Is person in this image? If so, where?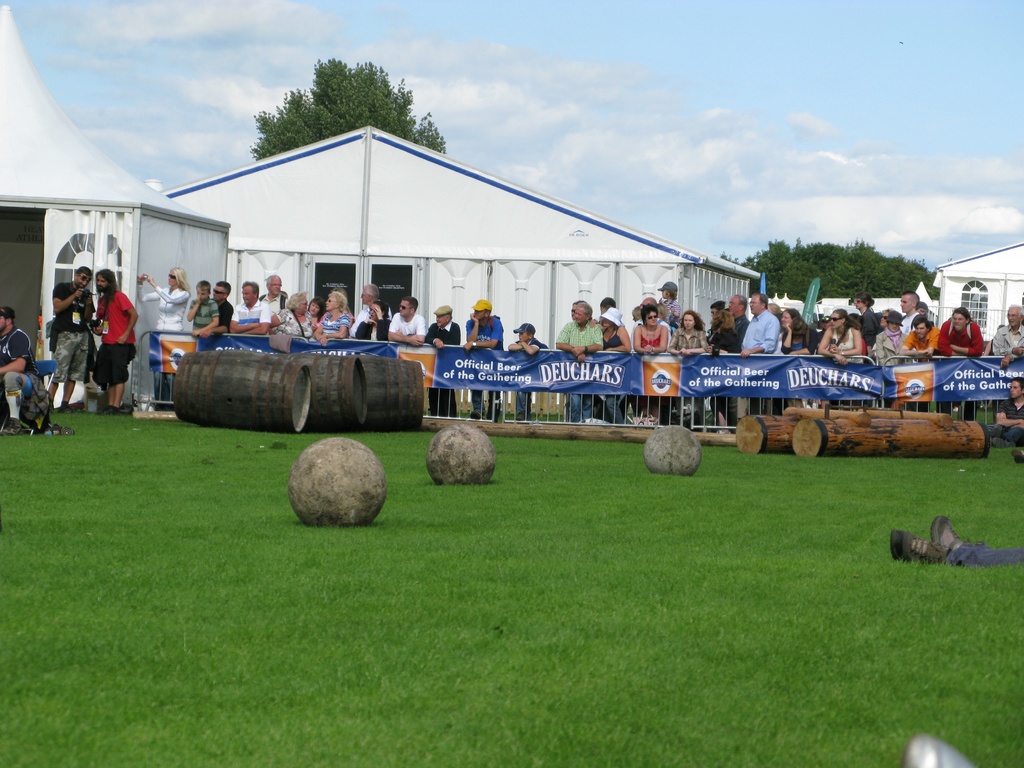
Yes, at (left=92, top=266, right=138, bottom=415).
